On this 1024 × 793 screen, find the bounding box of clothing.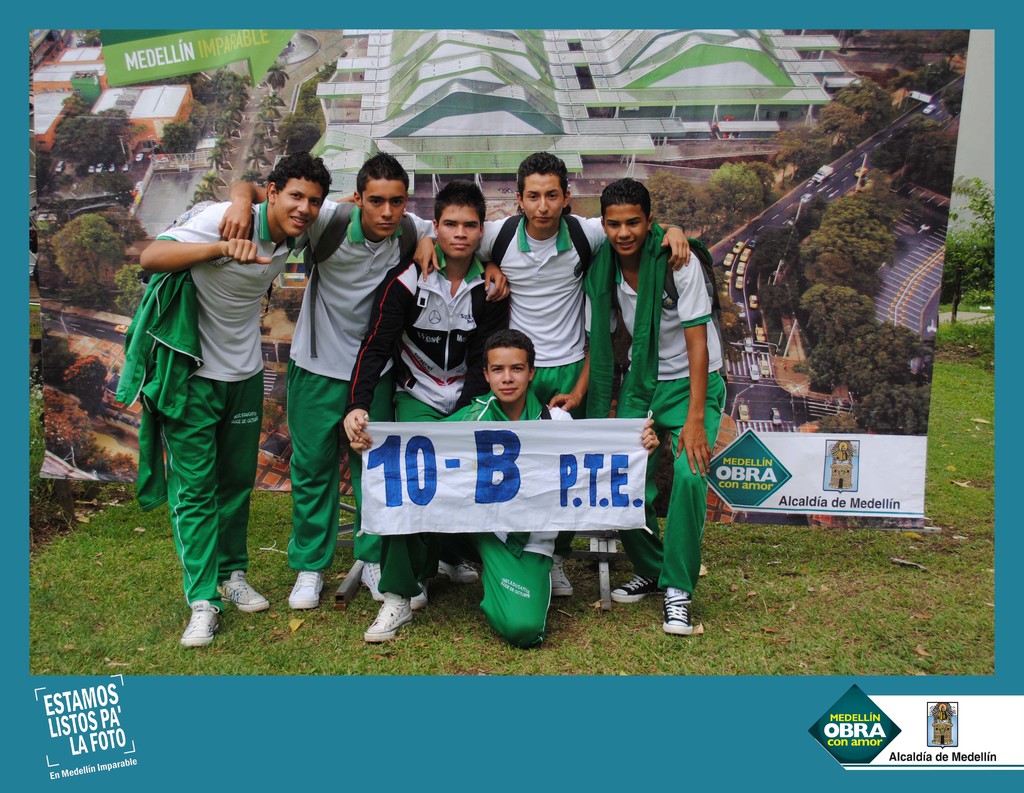
Bounding box: 378:532:556:645.
